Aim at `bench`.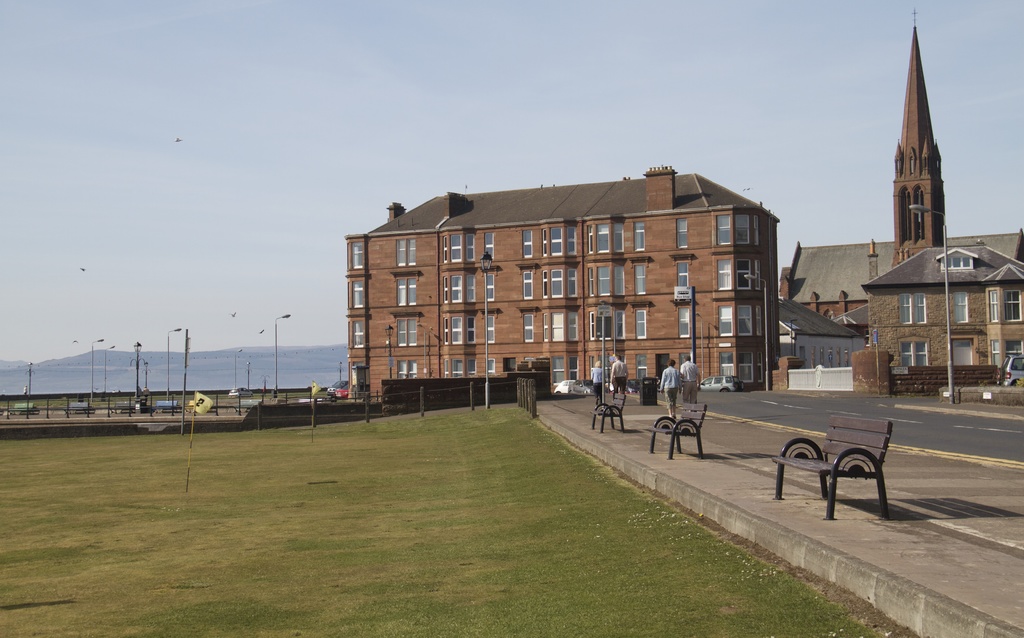
Aimed at x1=646, y1=404, x2=705, y2=459.
